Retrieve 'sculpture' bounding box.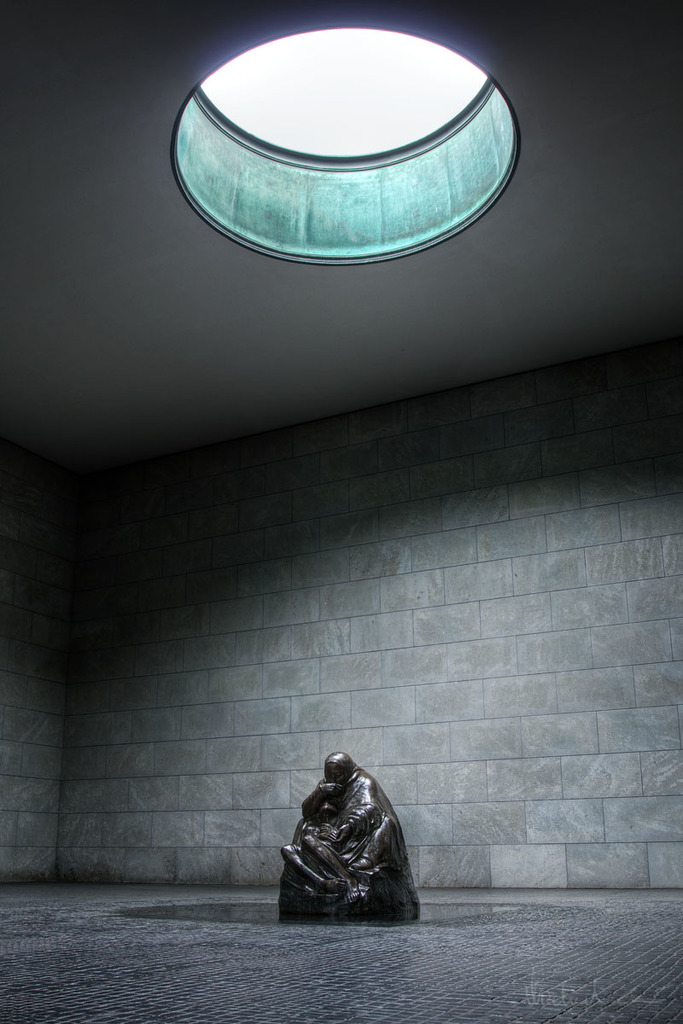
Bounding box: pyautogui.locateOnScreen(272, 757, 426, 923).
